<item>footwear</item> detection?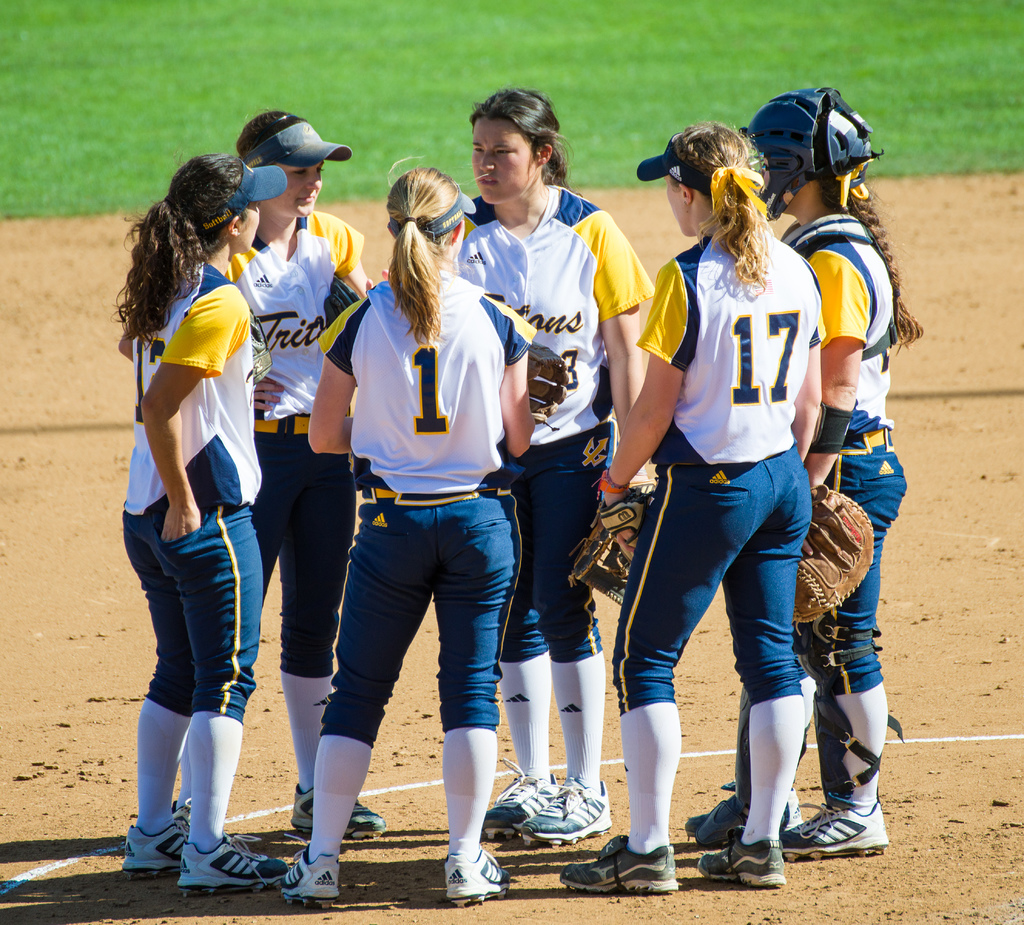
pyautogui.locateOnScreen(119, 810, 189, 873)
